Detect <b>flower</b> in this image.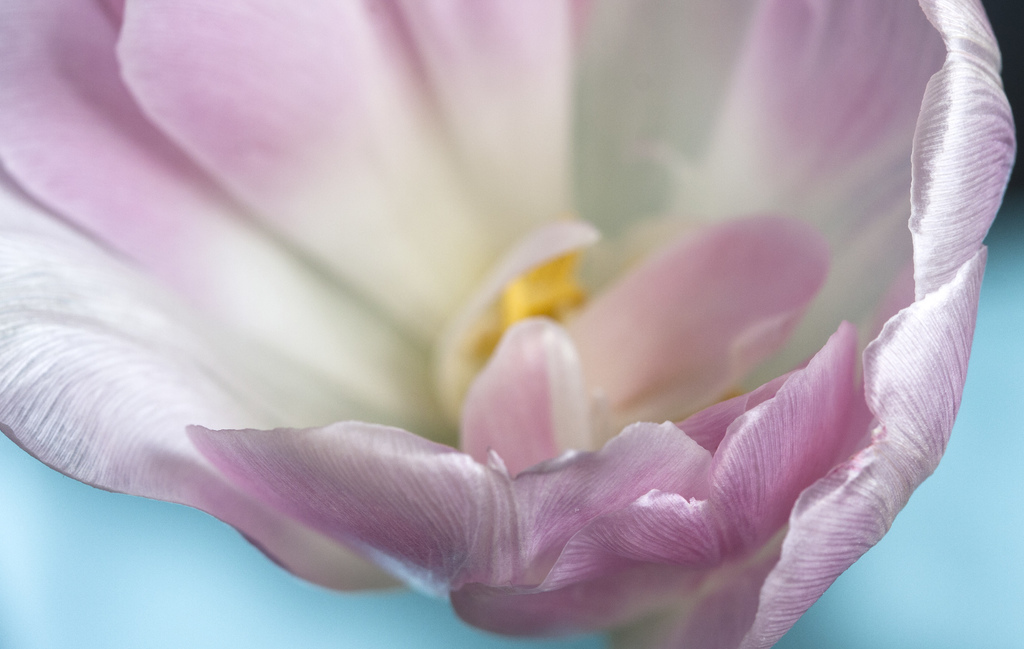
Detection: crop(0, 0, 1023, 648).
